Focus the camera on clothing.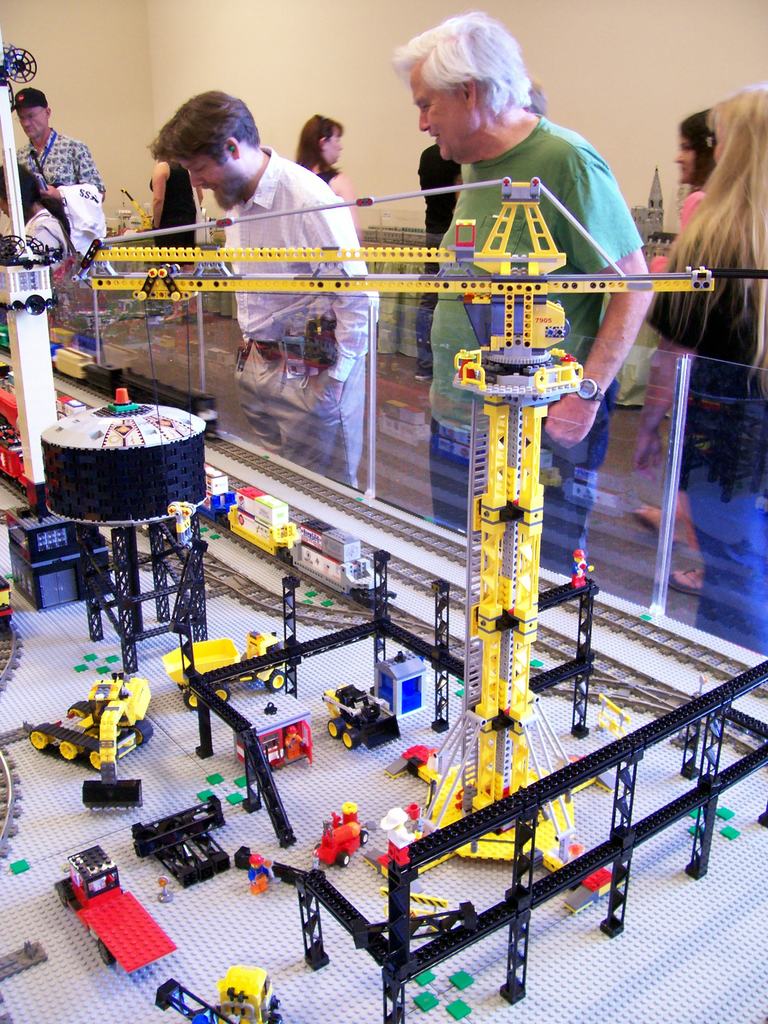
Focus region: 13/128/106/366.
